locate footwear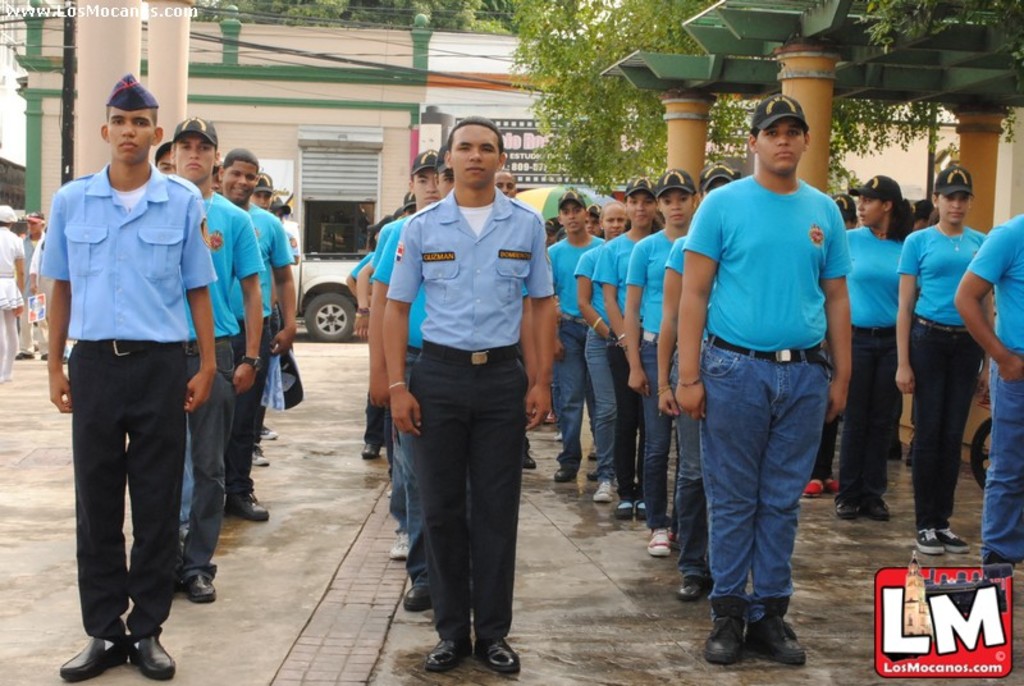
box(860, 493, 895, 522)
